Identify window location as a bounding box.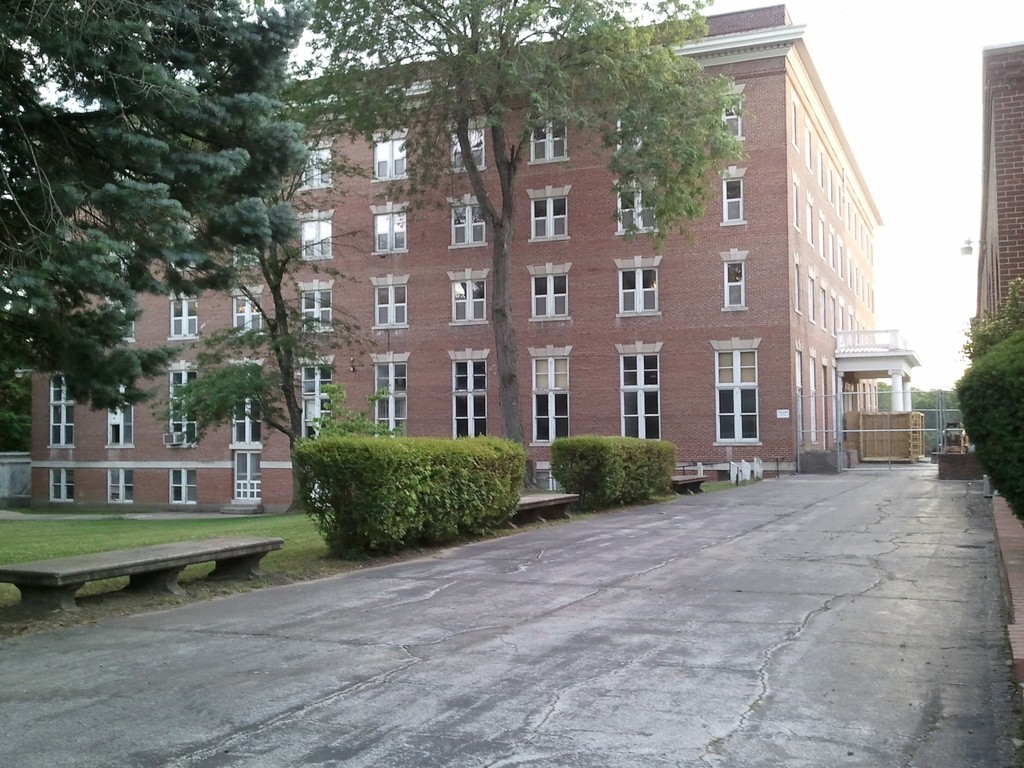
<bbox>721, 86, 740, 148</bbox>.
